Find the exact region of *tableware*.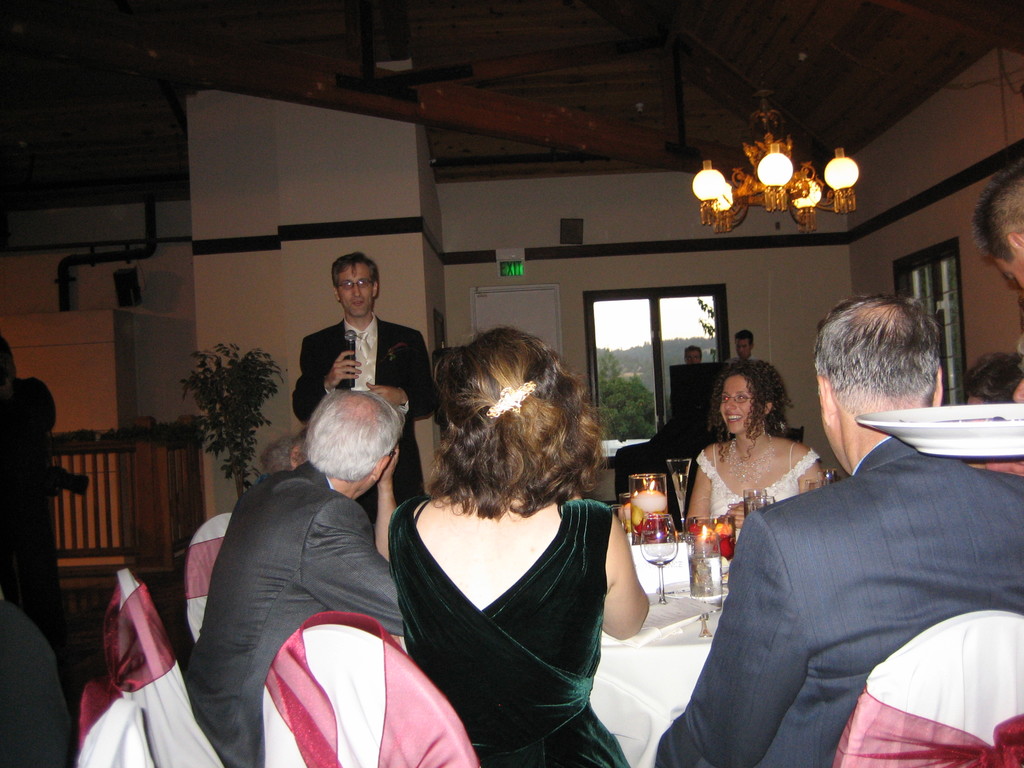
Exact region: l=641, t=514, r=682, b=604.
